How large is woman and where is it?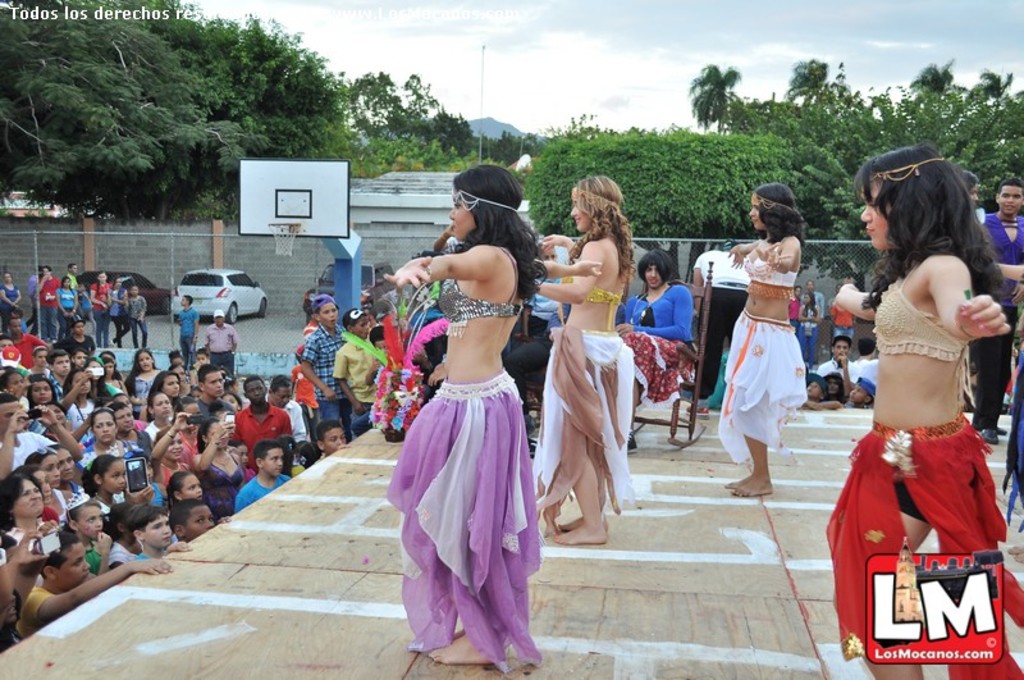
Bounding box: [52, 275, 82, 344].
